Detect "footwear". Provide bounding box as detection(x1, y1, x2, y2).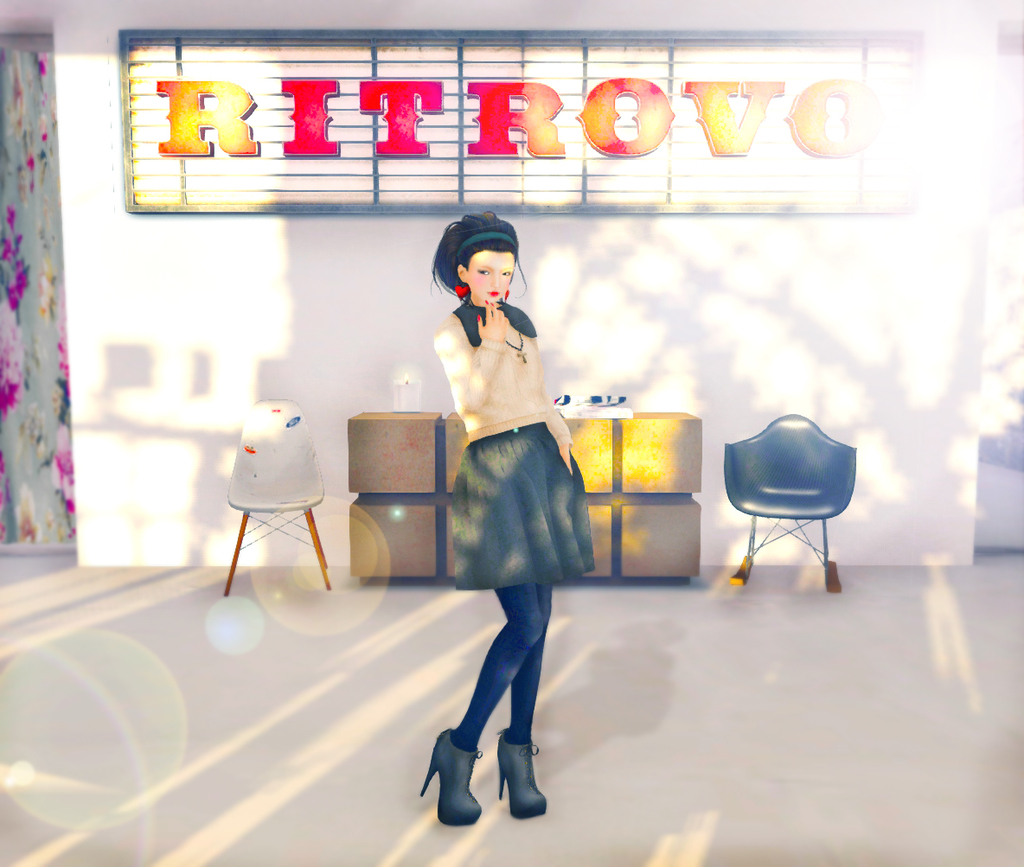
detection(495, 730, 552, 815).
